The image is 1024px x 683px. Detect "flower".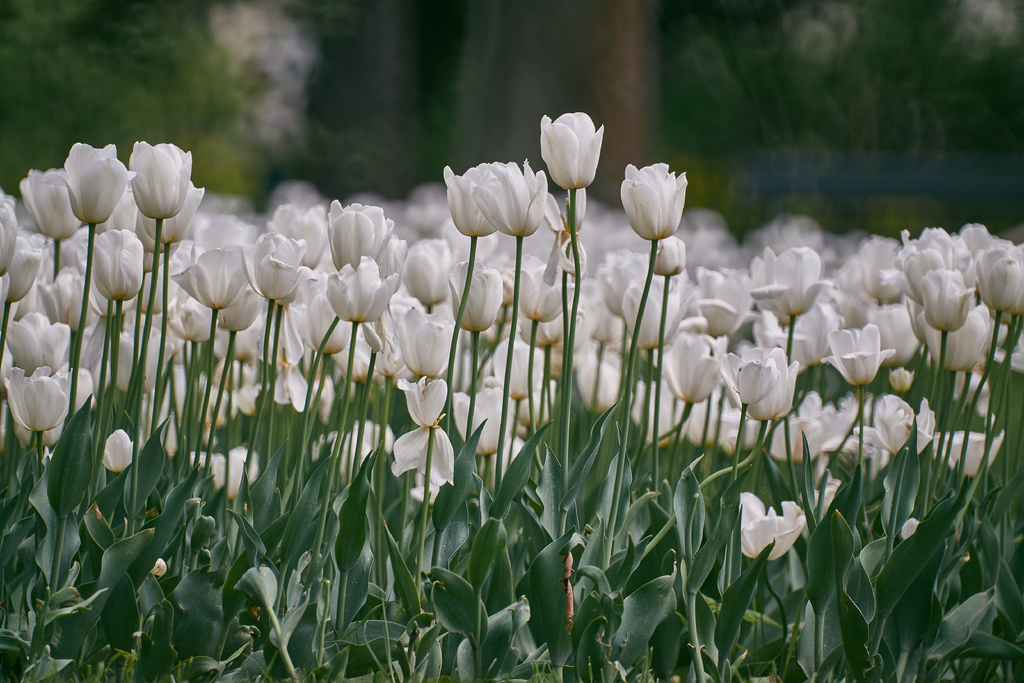
Detection: locate(102, 431, 136, 473).
